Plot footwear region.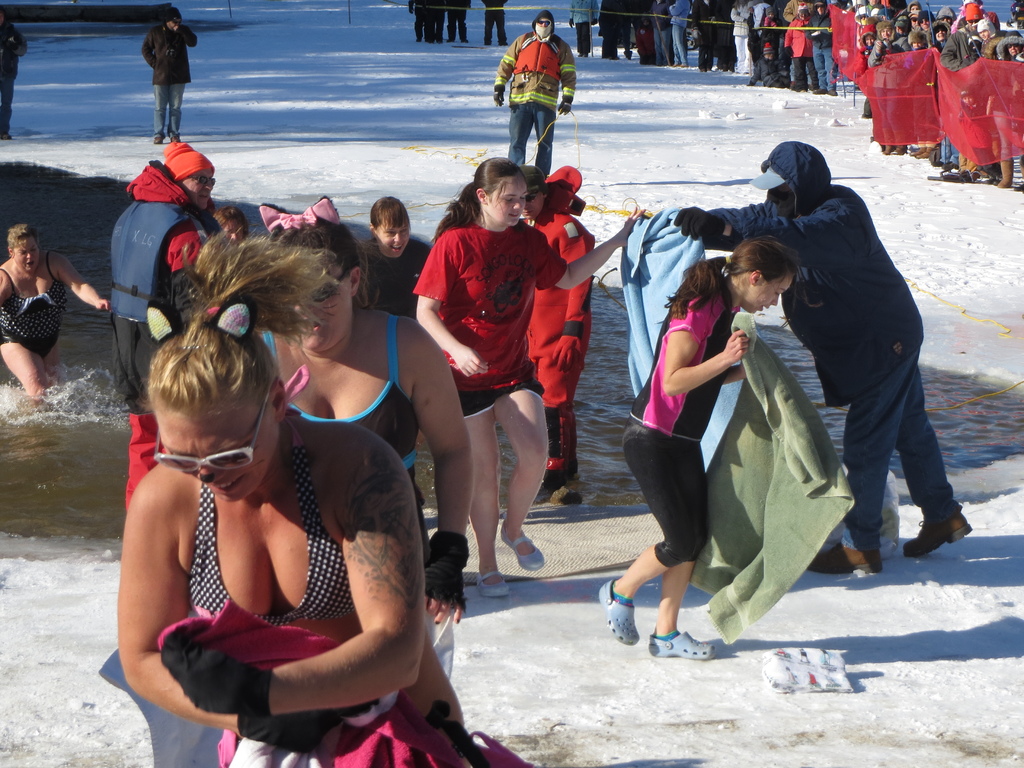
Plotted at <region>598, 578, 639, 648</region>.
